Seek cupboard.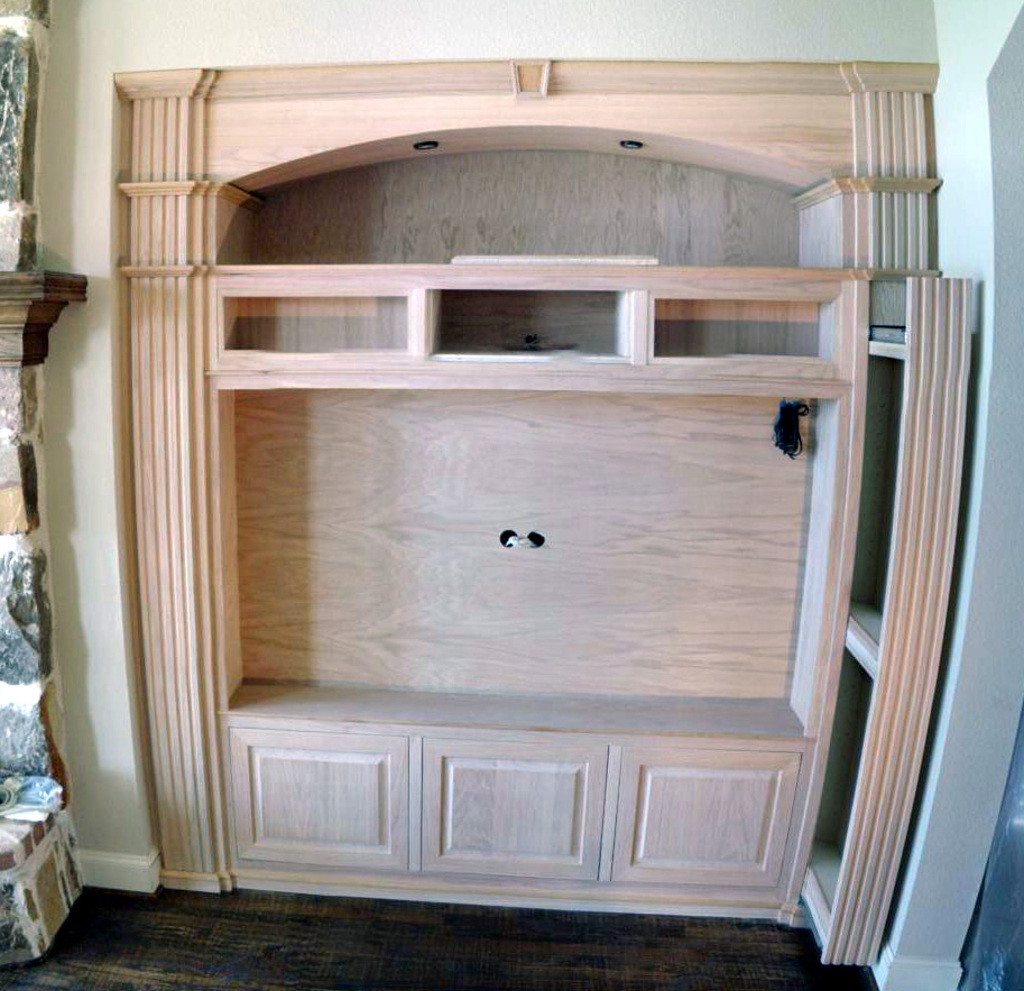
102 57 934 978.
